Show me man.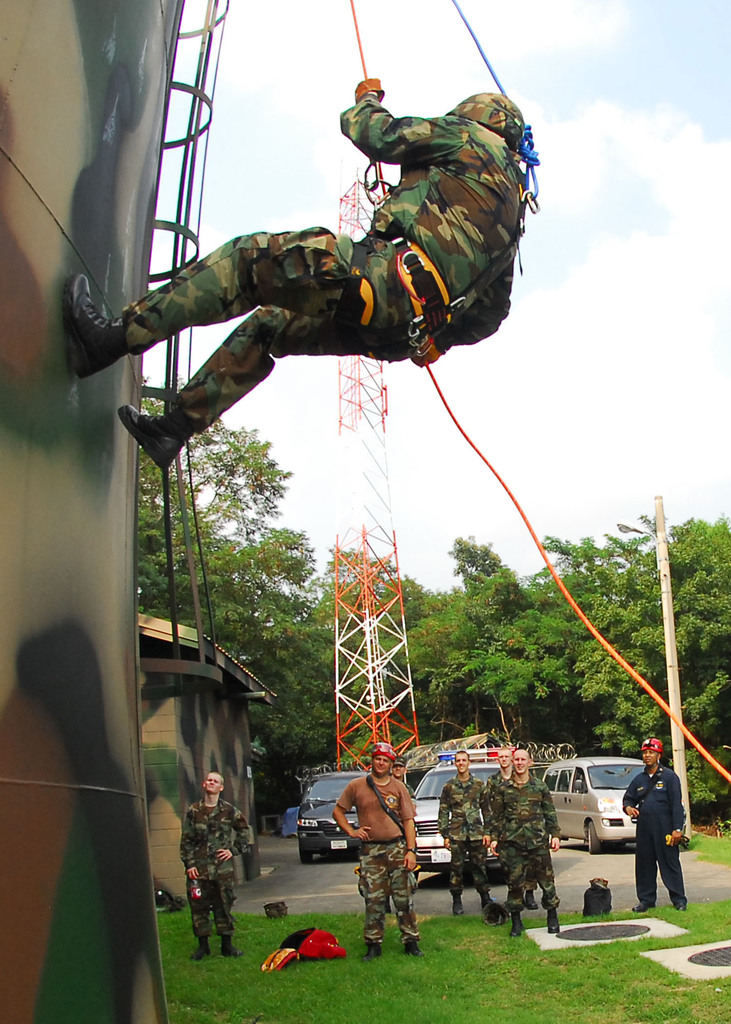
man is here: detection(66, 76, 529, 471).
